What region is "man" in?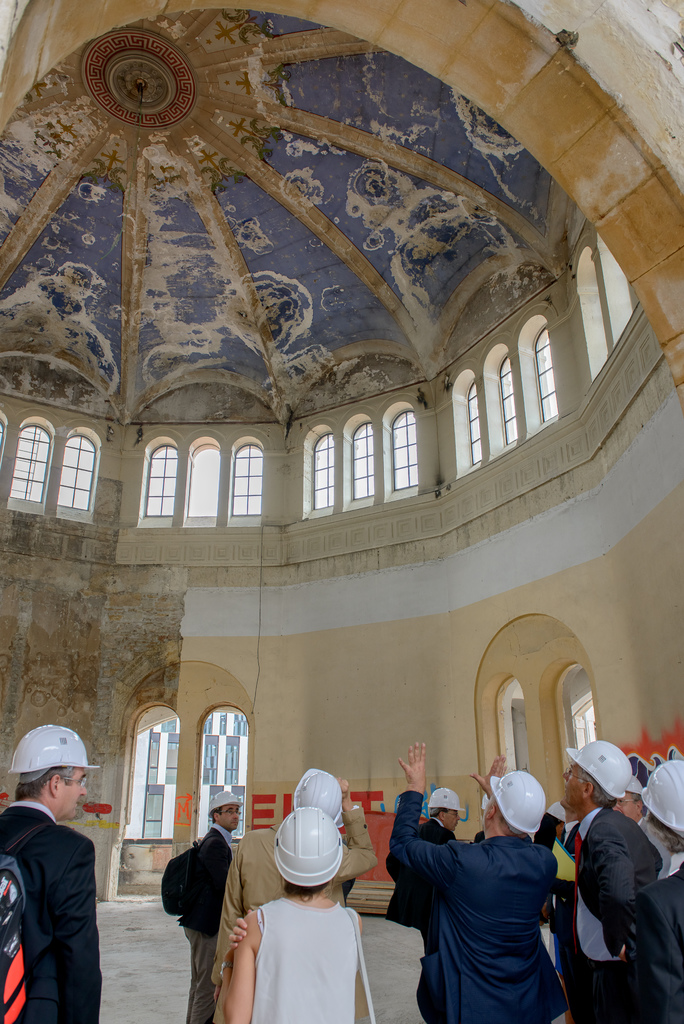
388 734 576 1023.
